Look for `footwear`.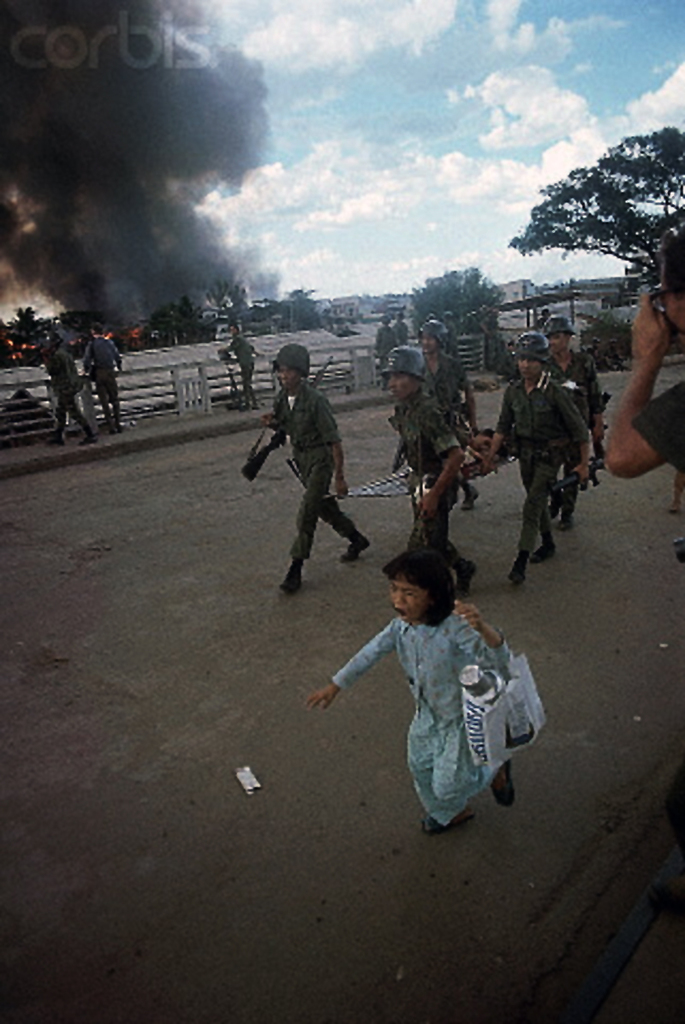
Found: x1=510, y1=554, x2=533, y2=586.
